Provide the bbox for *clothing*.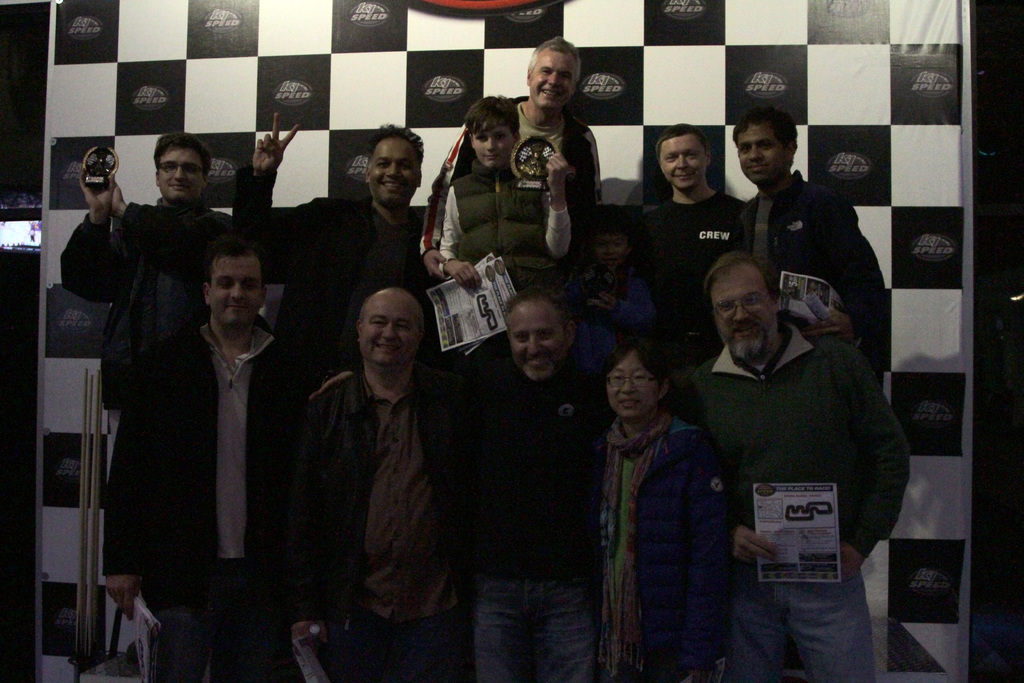
726, 165, 888, 393.
